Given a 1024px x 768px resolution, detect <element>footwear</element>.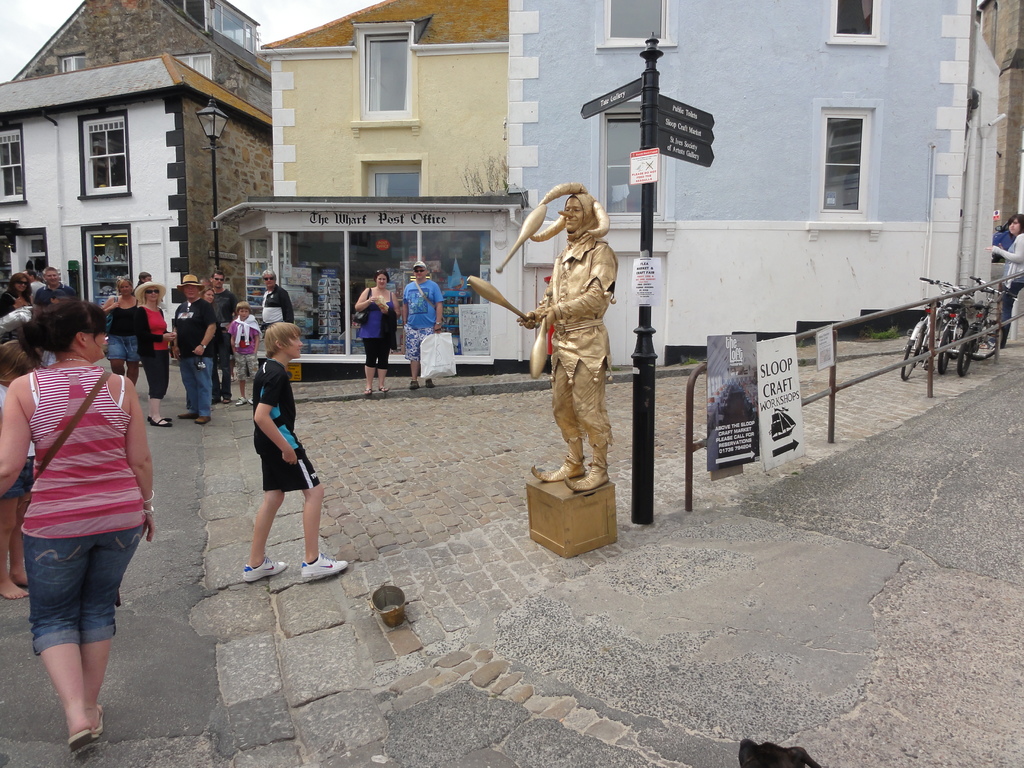
<region>532, 456, 586, 484</region>.
